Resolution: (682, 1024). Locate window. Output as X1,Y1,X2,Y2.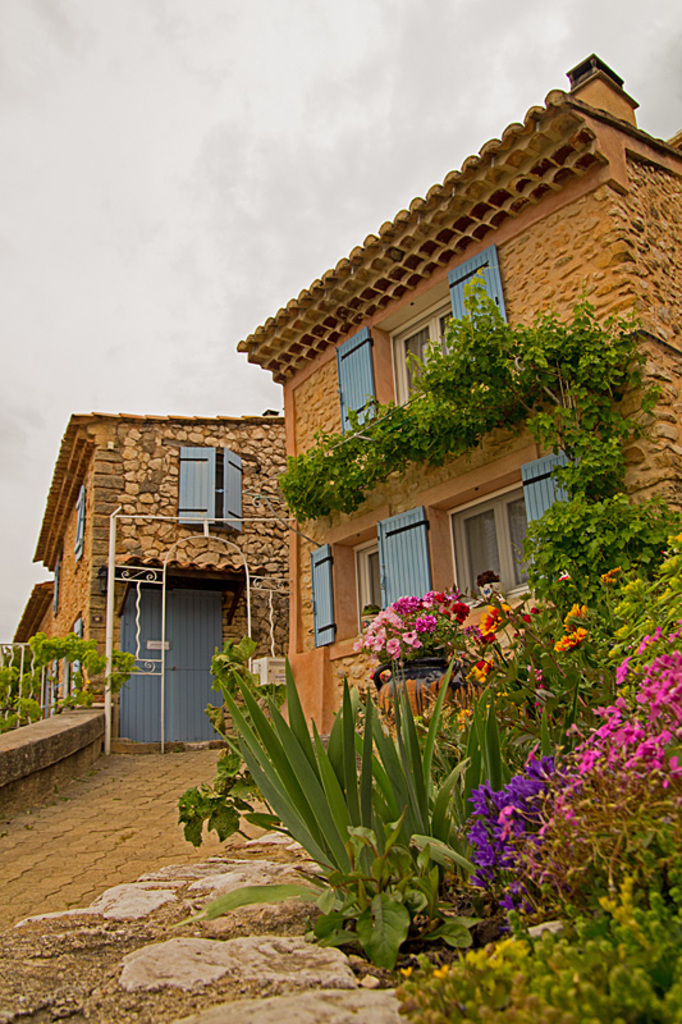
375,454,583,632.
